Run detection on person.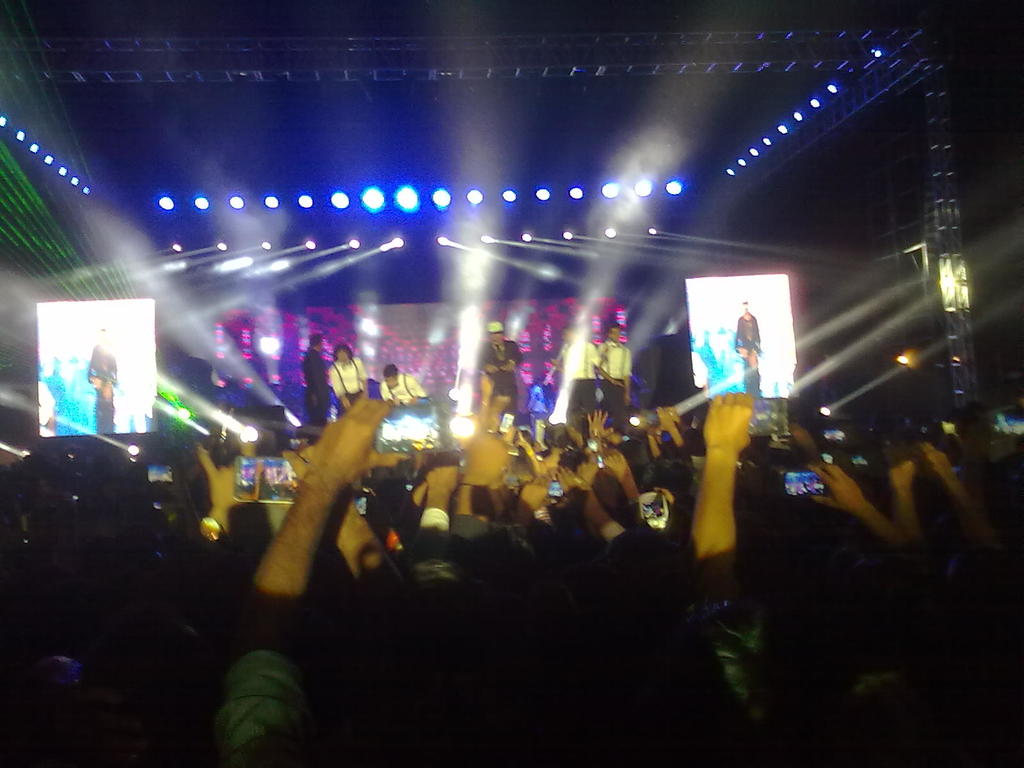
Result: [left=297, top=331, right=335, bottom=423].
